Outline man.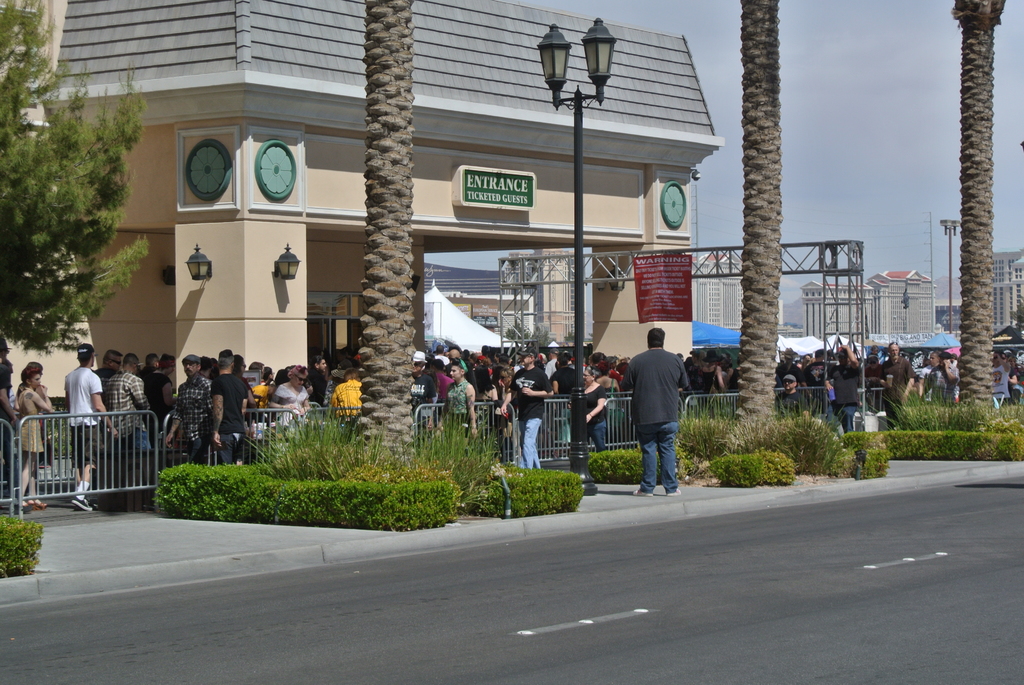
Outline: left=776, top=377, right=810, bottom=421.
